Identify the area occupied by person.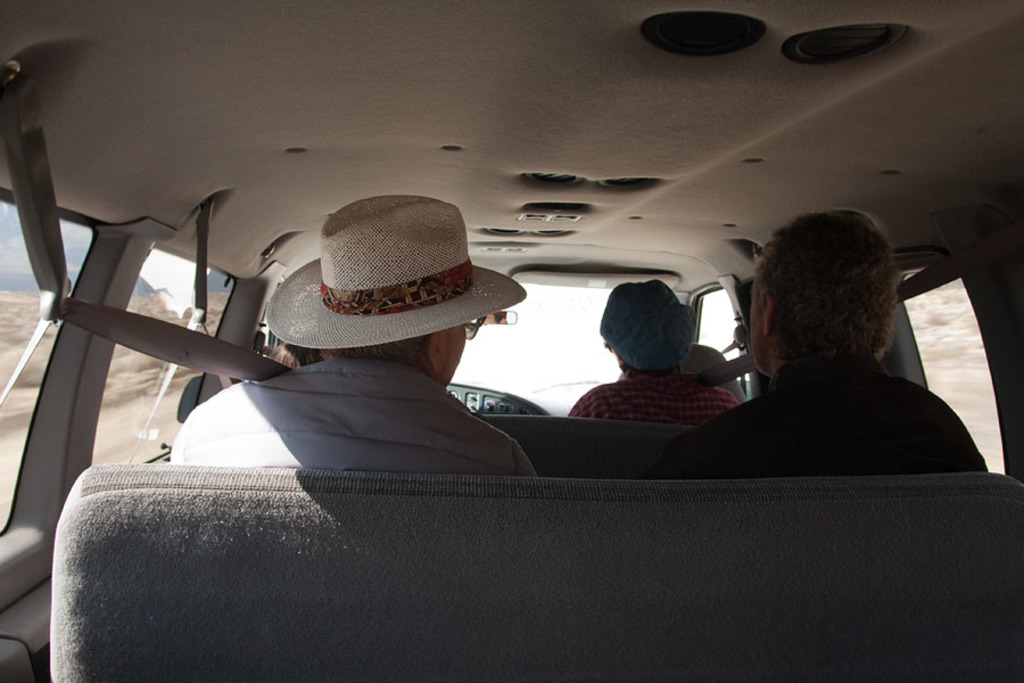
Area: bbox=[168, 191, 540, 476].
